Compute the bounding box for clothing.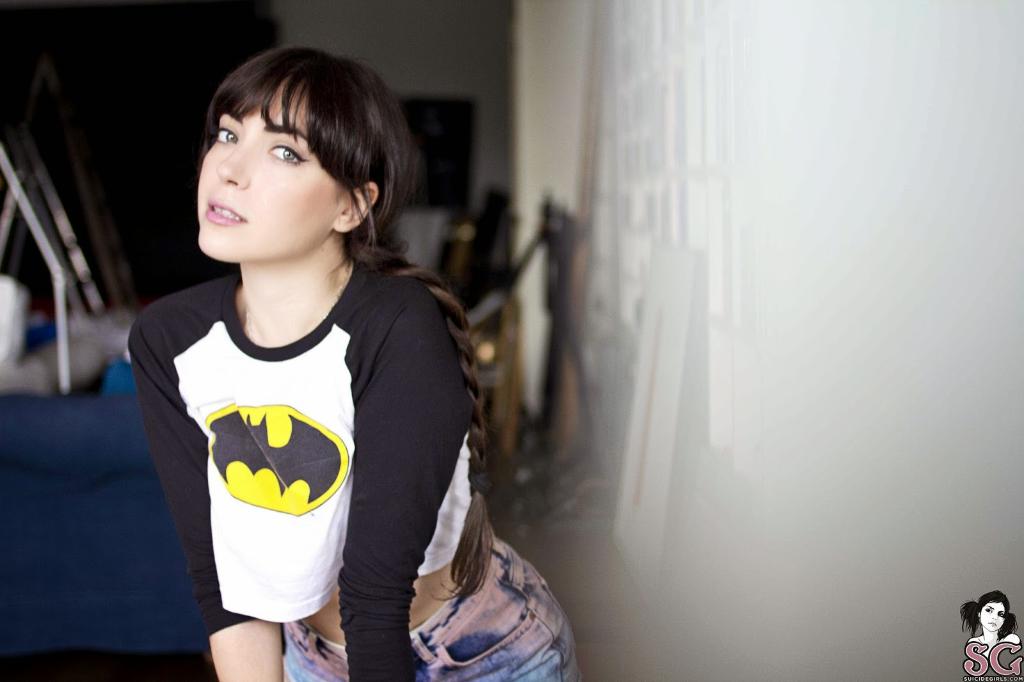
crop(127, 271, 586, 681).
